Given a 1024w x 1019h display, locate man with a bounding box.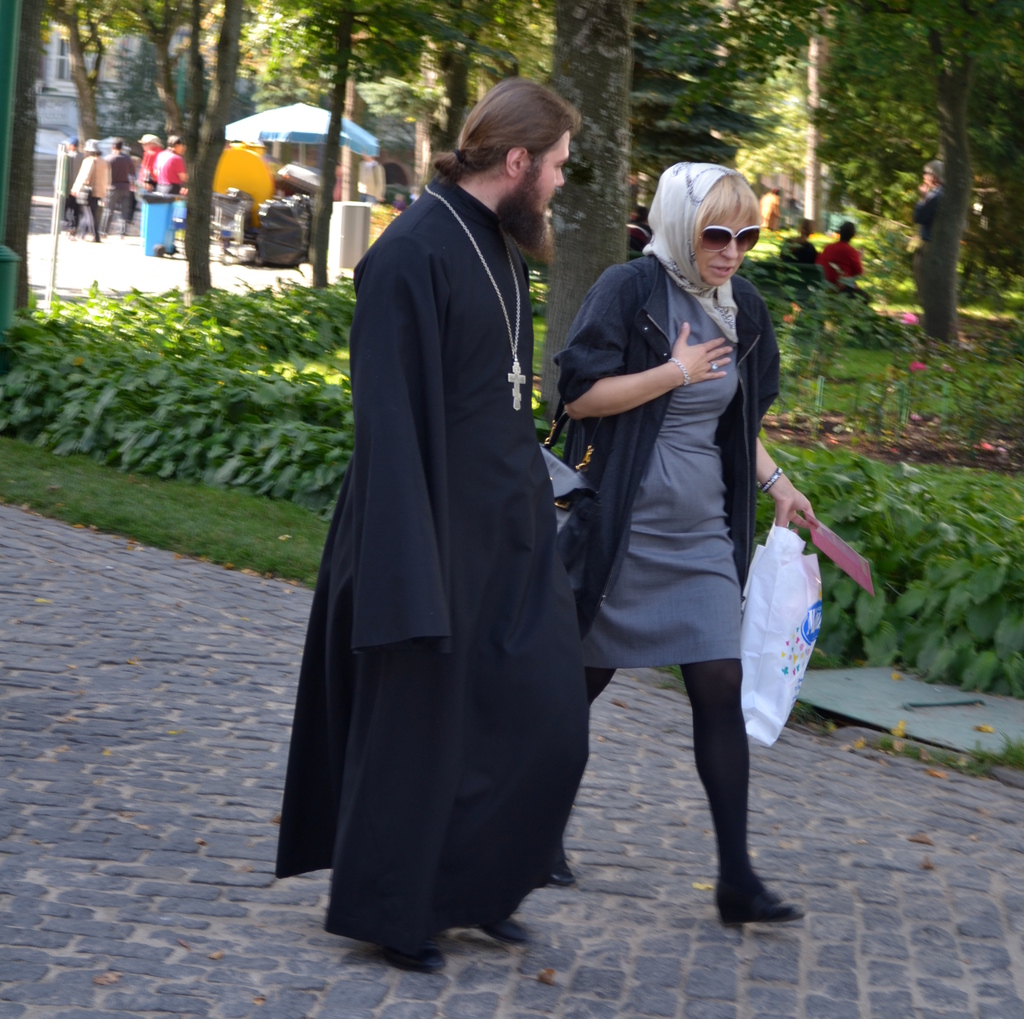
Located: l=54, t=132, r=83, b=236.
